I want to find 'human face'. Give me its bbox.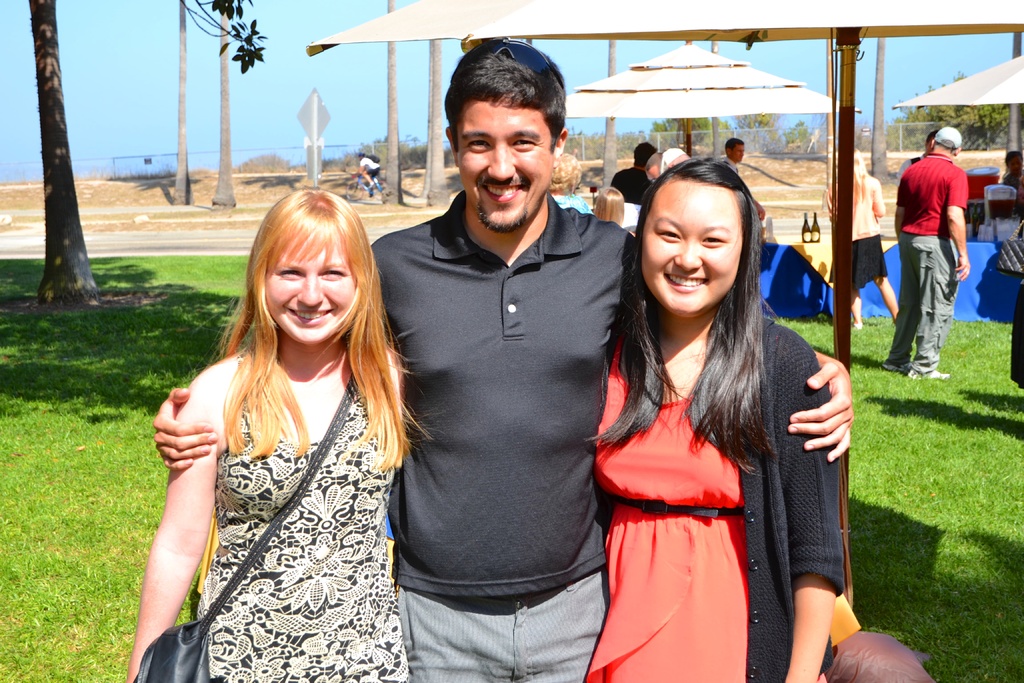
[left=263, top=233, right=360, bottom=342].
